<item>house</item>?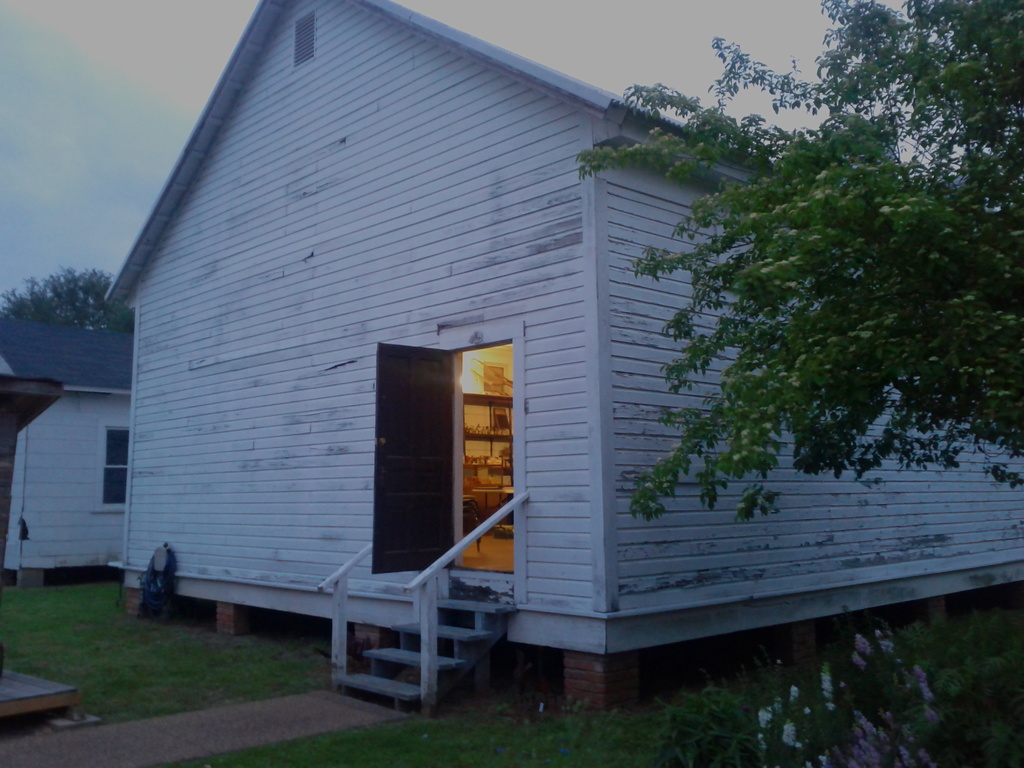
104/0/1023/707
